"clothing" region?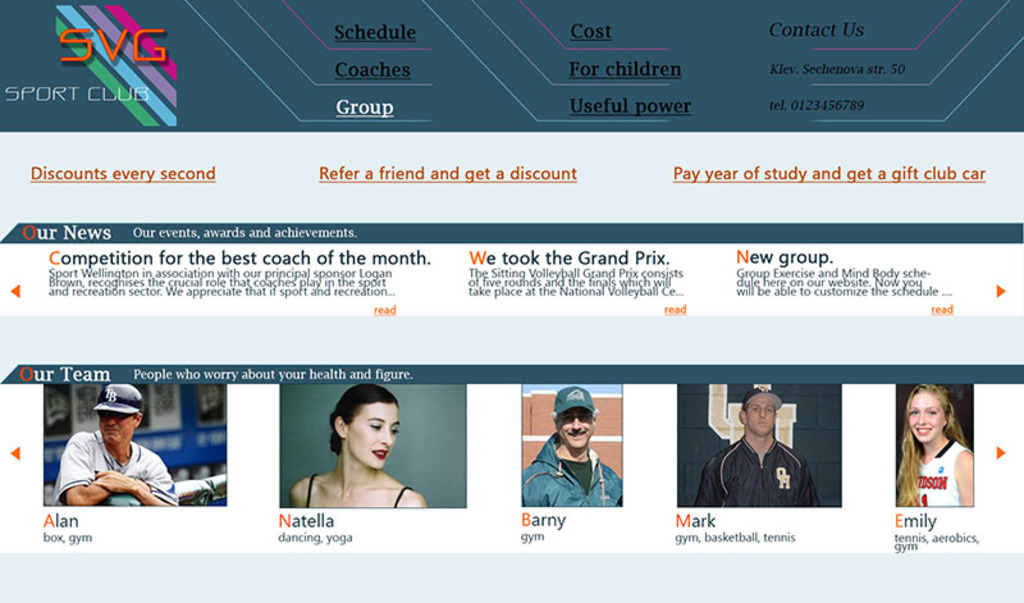
x1=906, y1=440, x2=970, y2=508
